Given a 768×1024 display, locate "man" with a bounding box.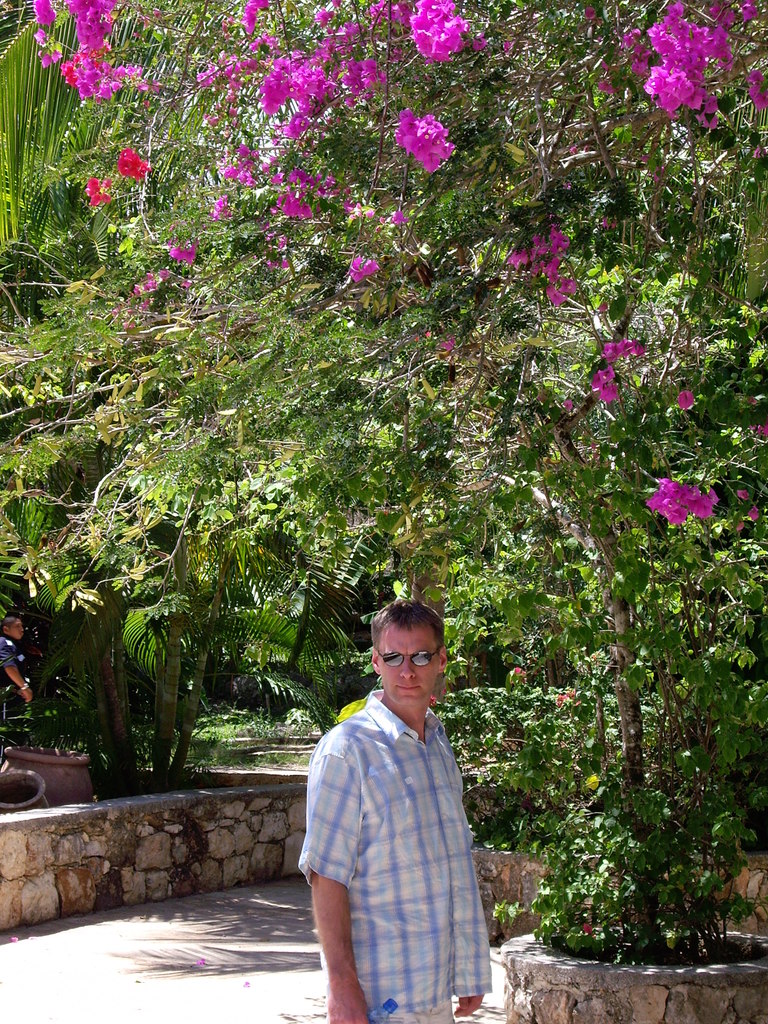
Located: bbox(298, 580, 514, 1012).
